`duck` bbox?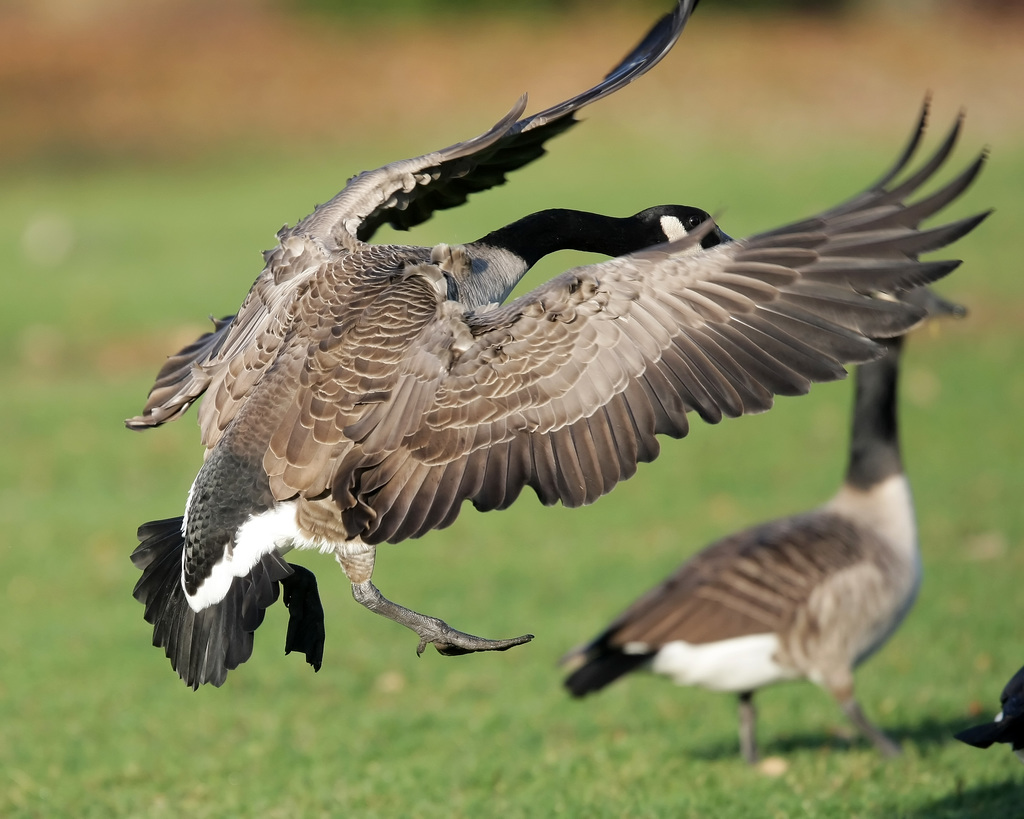
576:343:943:771
